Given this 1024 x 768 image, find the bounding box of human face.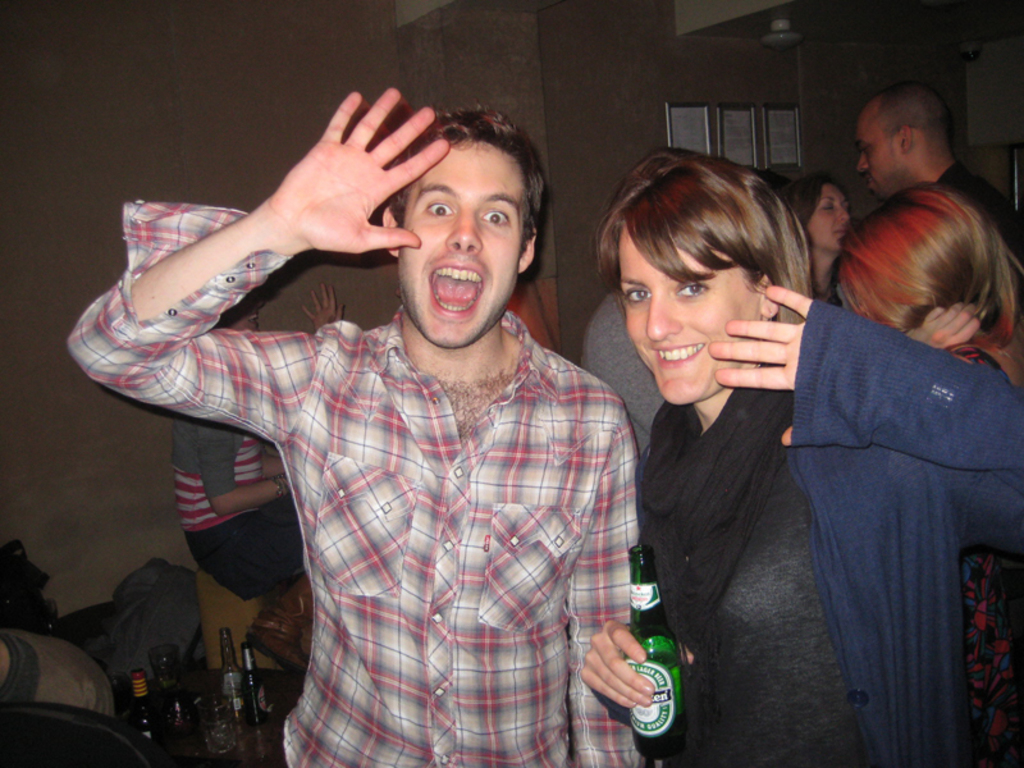
BBox(399, 143, 520, 347).
